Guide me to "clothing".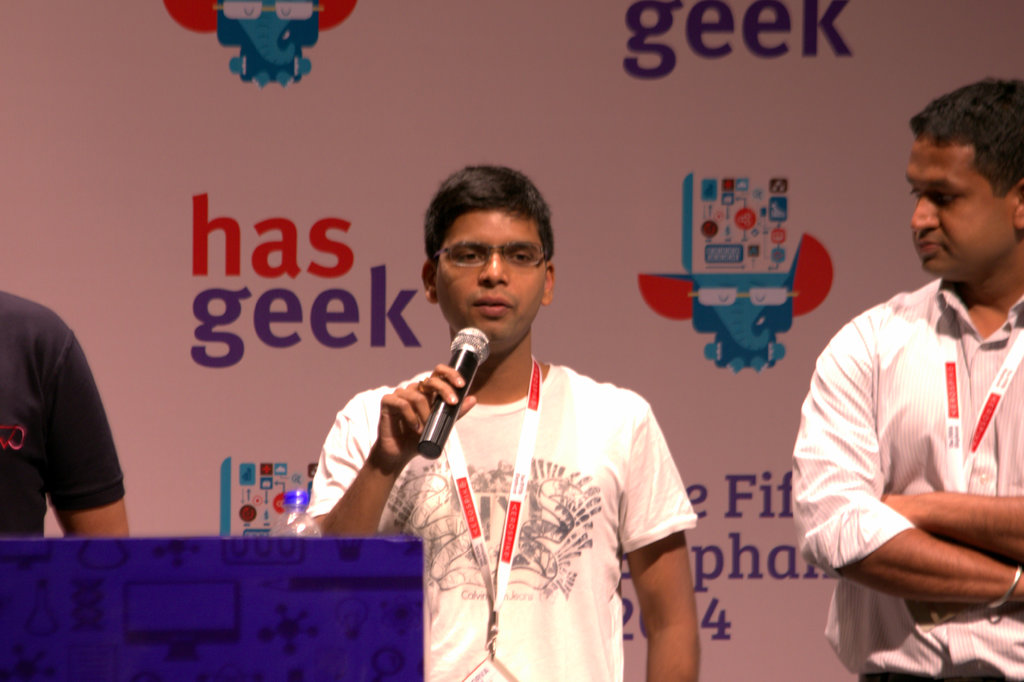
Guidance: 360:306:706:668.
